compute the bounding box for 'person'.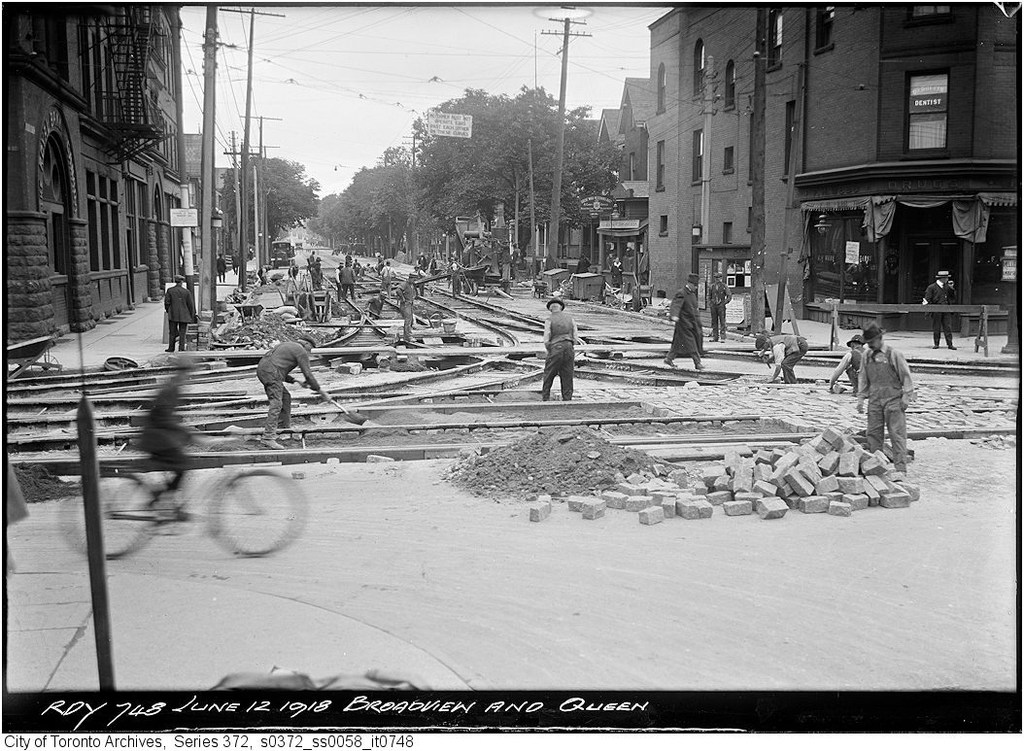
Rect(925, 268, 956, 353).
